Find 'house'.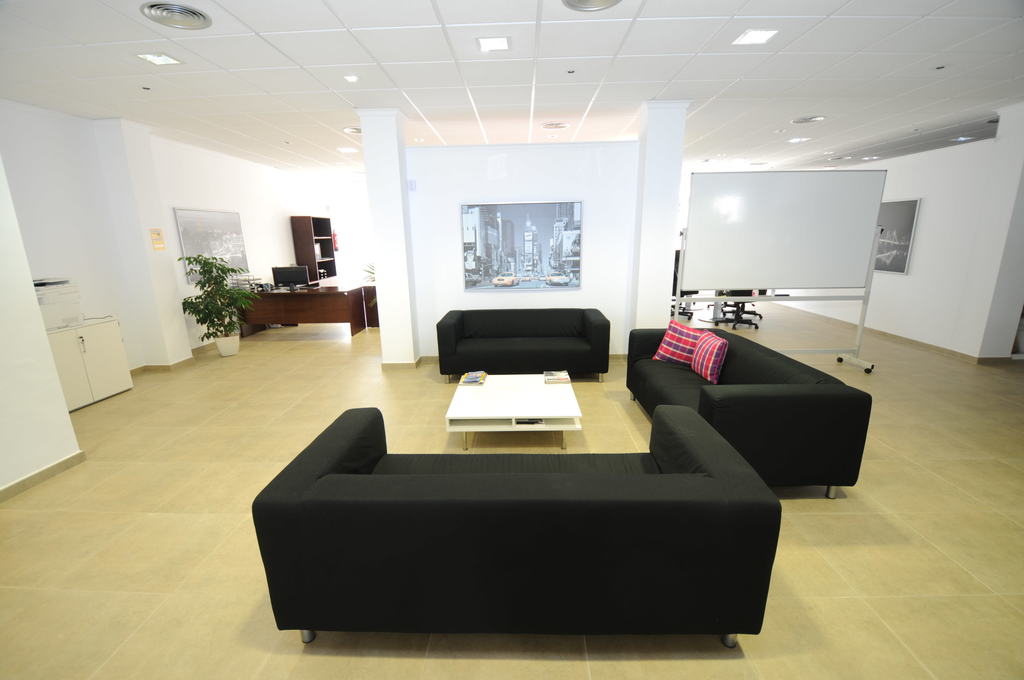
0/0/1023/679.
